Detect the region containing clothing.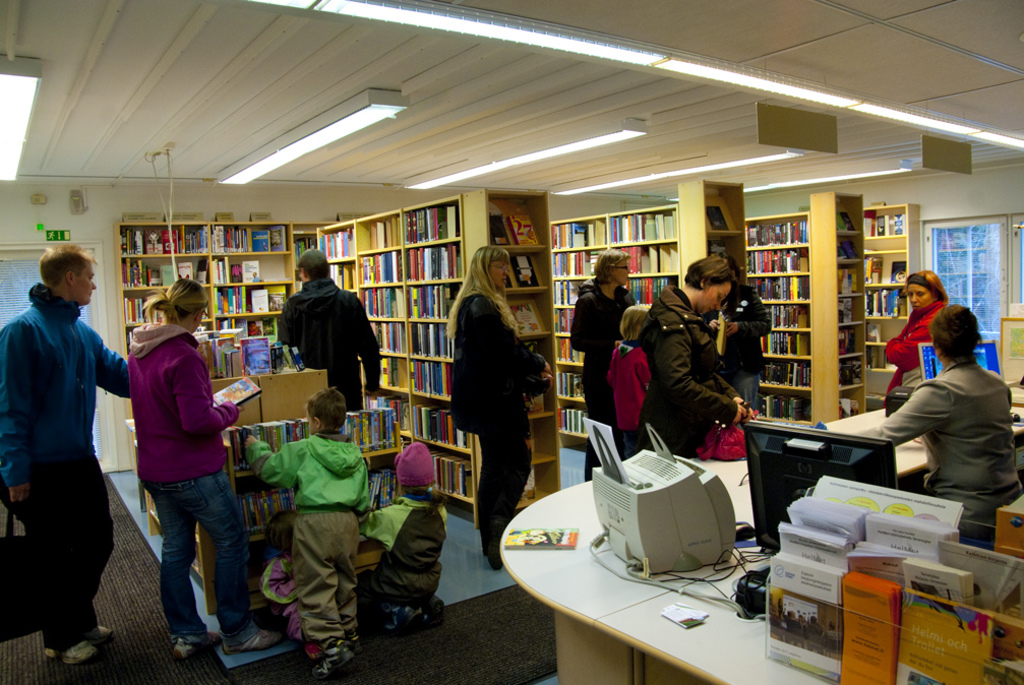
detection(891, 300, 954, 396).
